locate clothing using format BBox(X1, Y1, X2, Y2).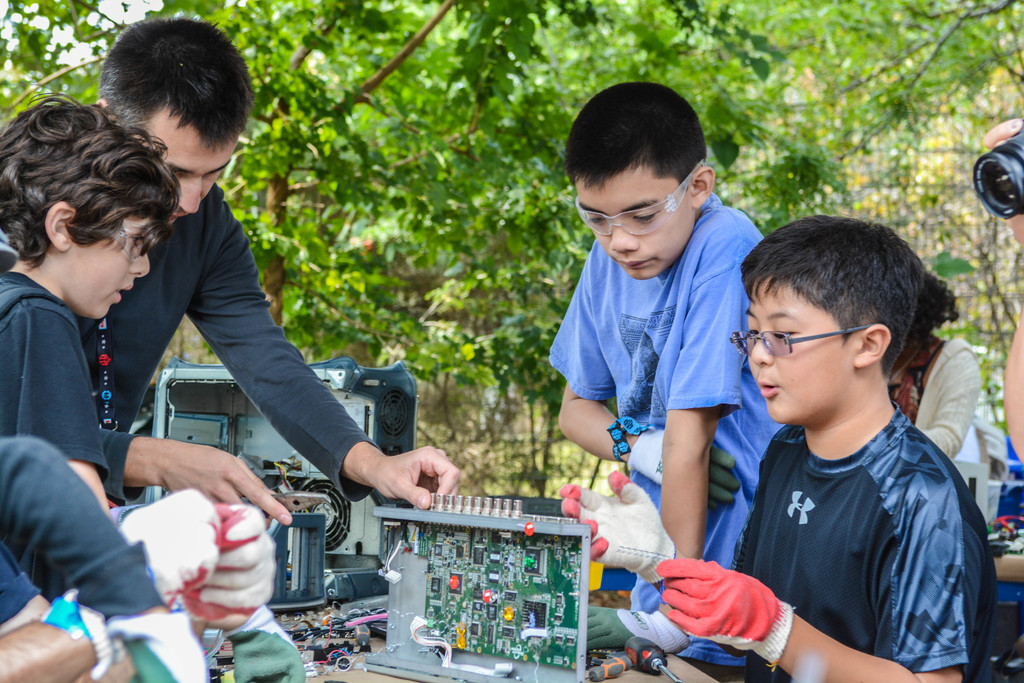
BBox(884, 331, 989, 493).
